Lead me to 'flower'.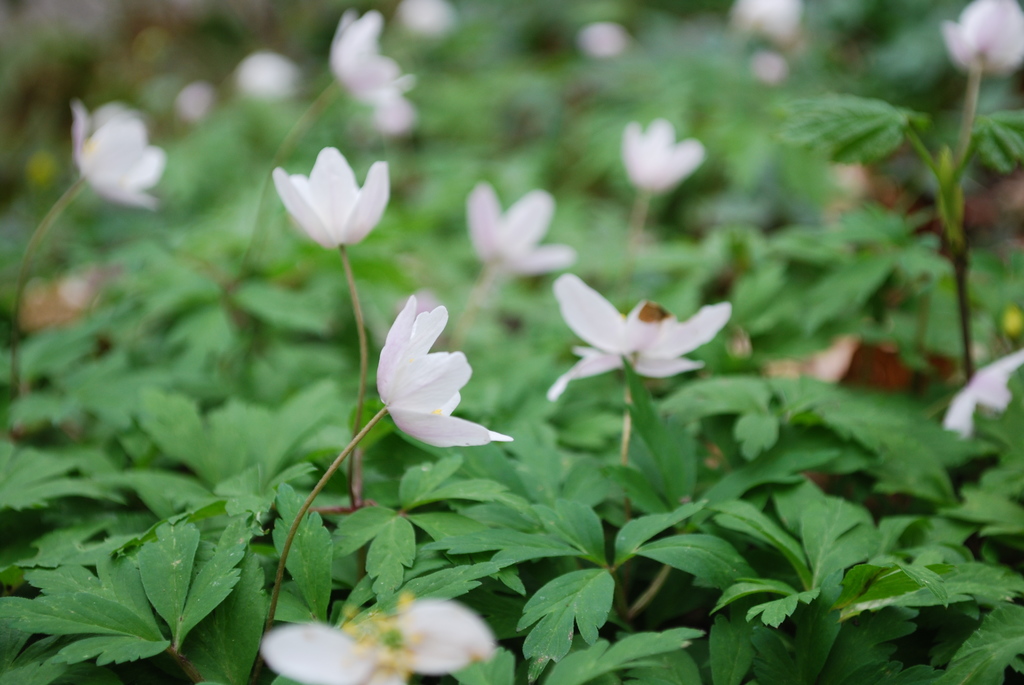
Lead to {"left": 729, "top": 0, "right": 808, "bottom": 48}.
